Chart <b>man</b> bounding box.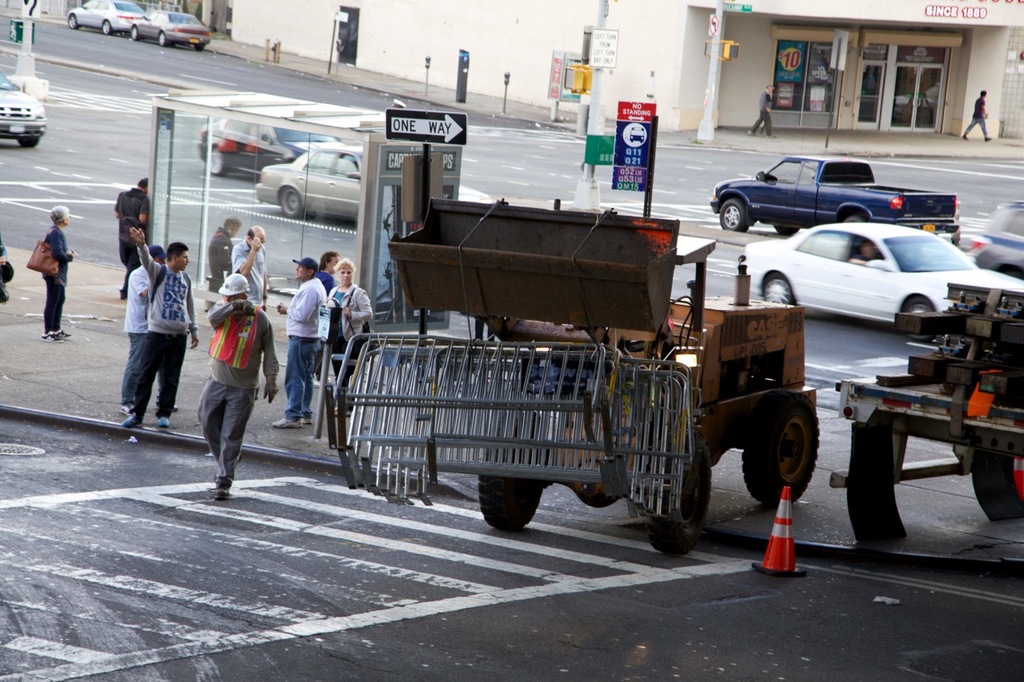
Charted: region(202, 272, 292, 497).
